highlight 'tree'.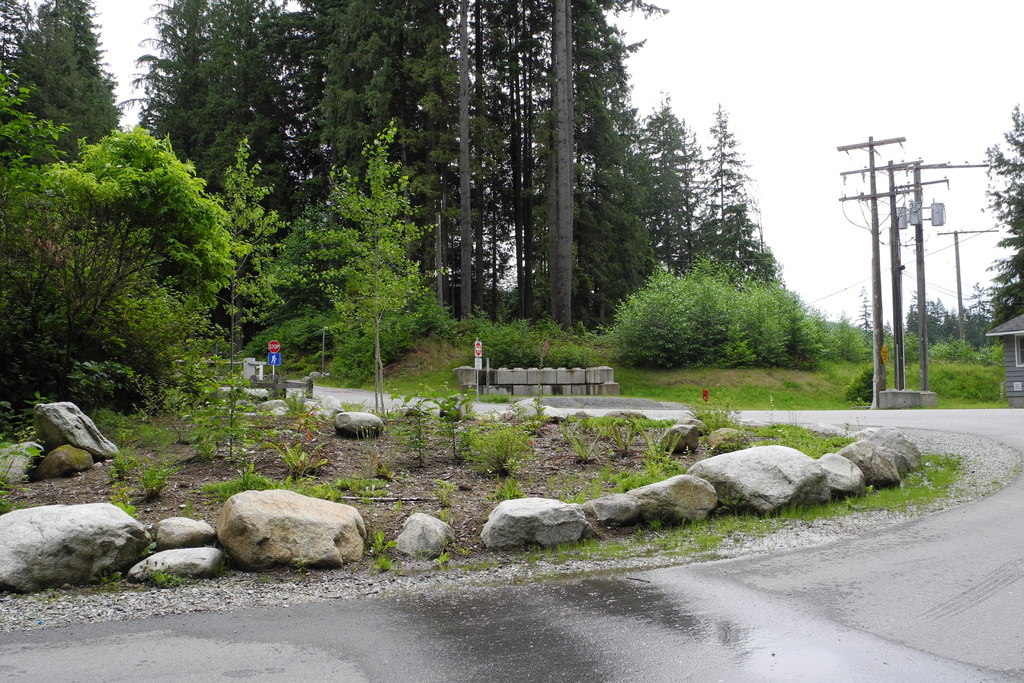
Highlighted region: bbox=[19, 92, 241, 455].
